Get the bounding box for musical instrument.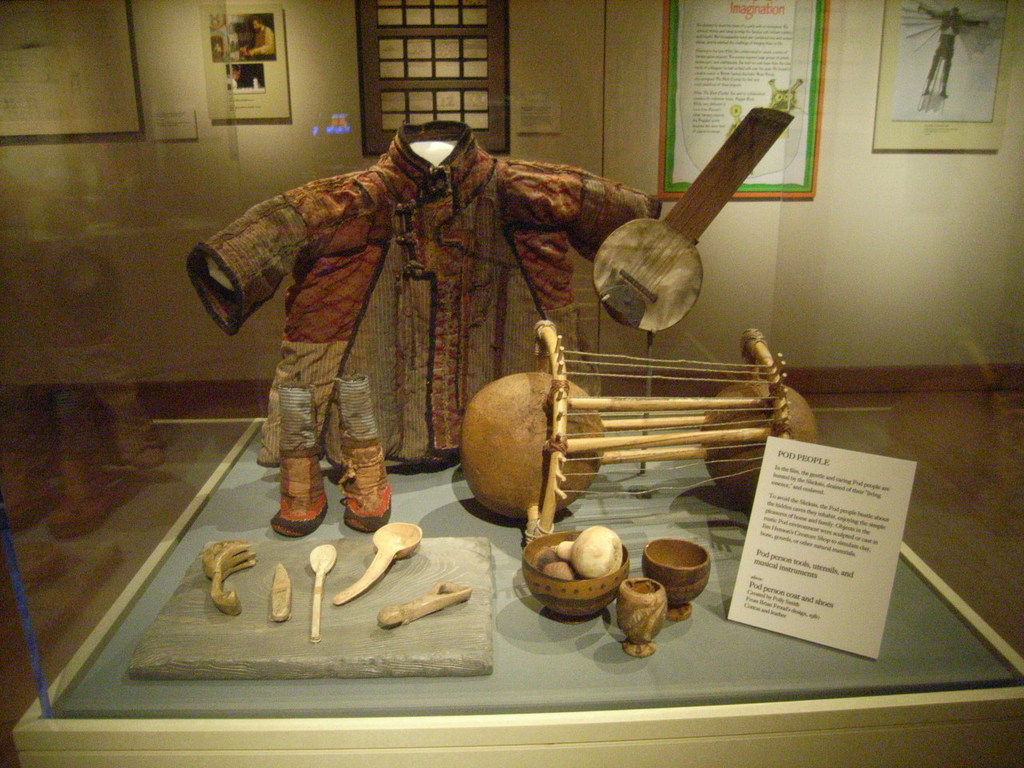
x1=459 y1=325 x2=834 y2=547.
